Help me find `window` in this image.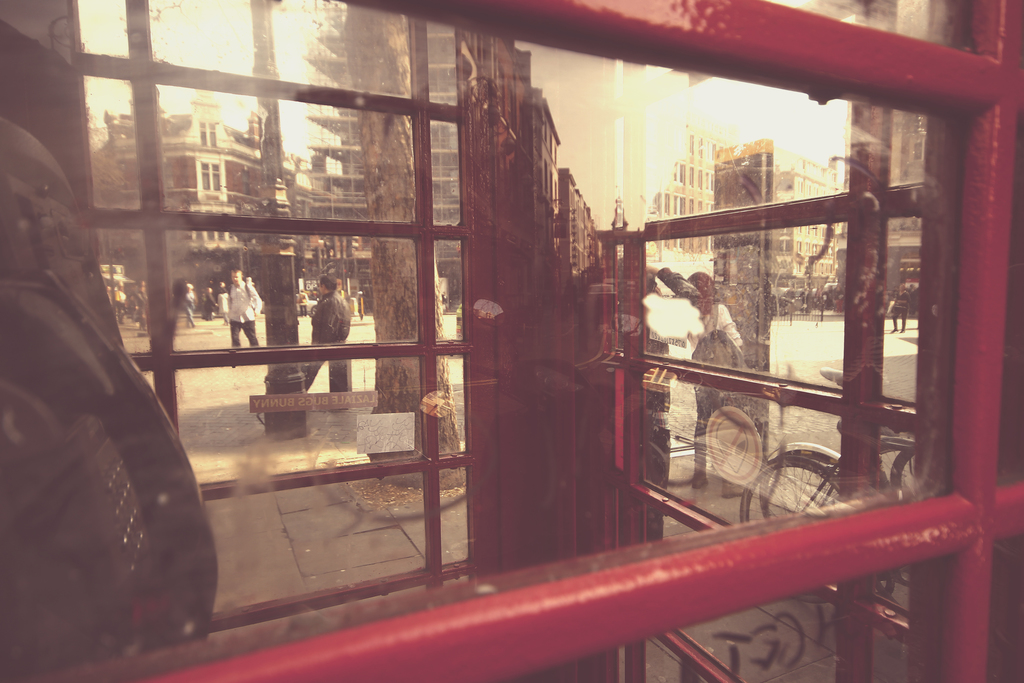
Found it: box=[199, 157, 221, 188].
